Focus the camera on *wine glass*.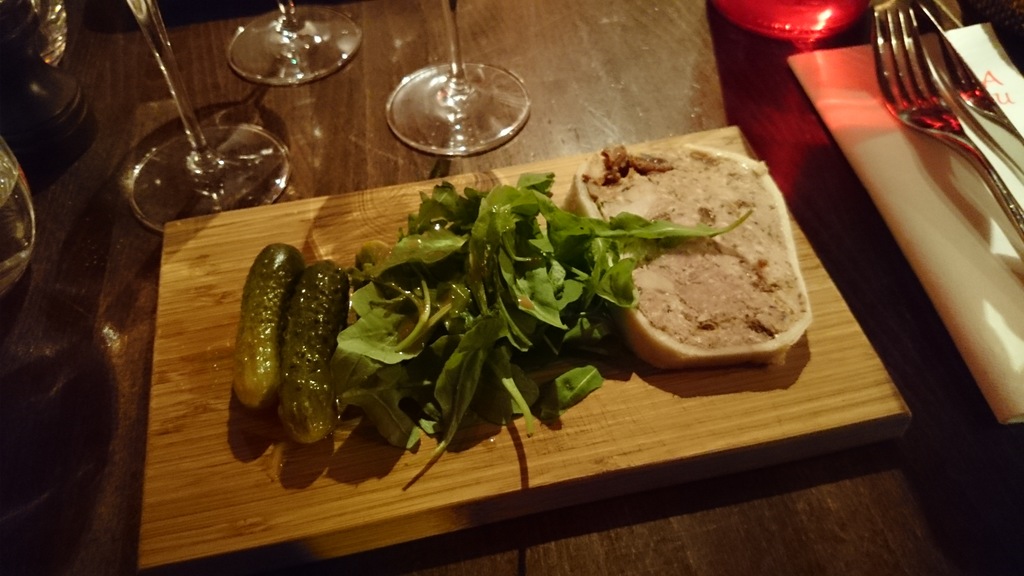
Focus region: l=383, t=0, r=531, b=158.
